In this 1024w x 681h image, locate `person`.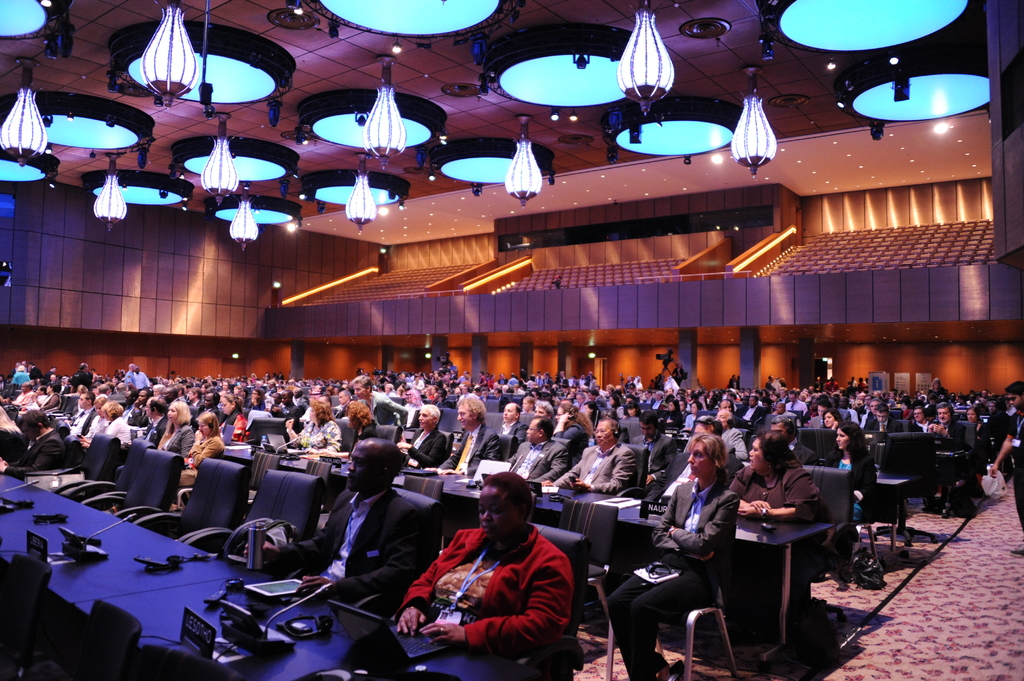
Bounding box: region(481, 391, 488, 400).
